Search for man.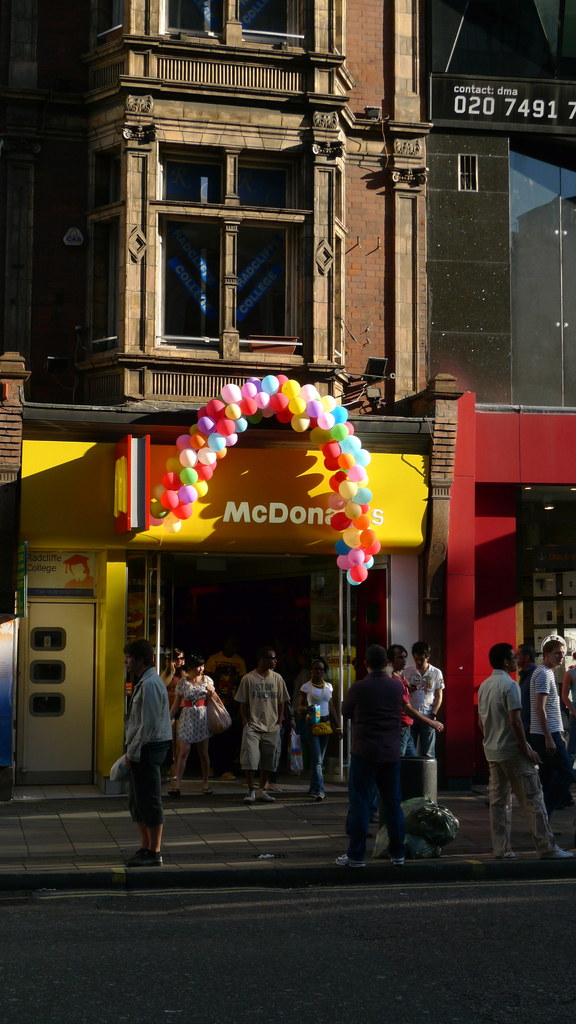
Found at [478,641,548,864].
